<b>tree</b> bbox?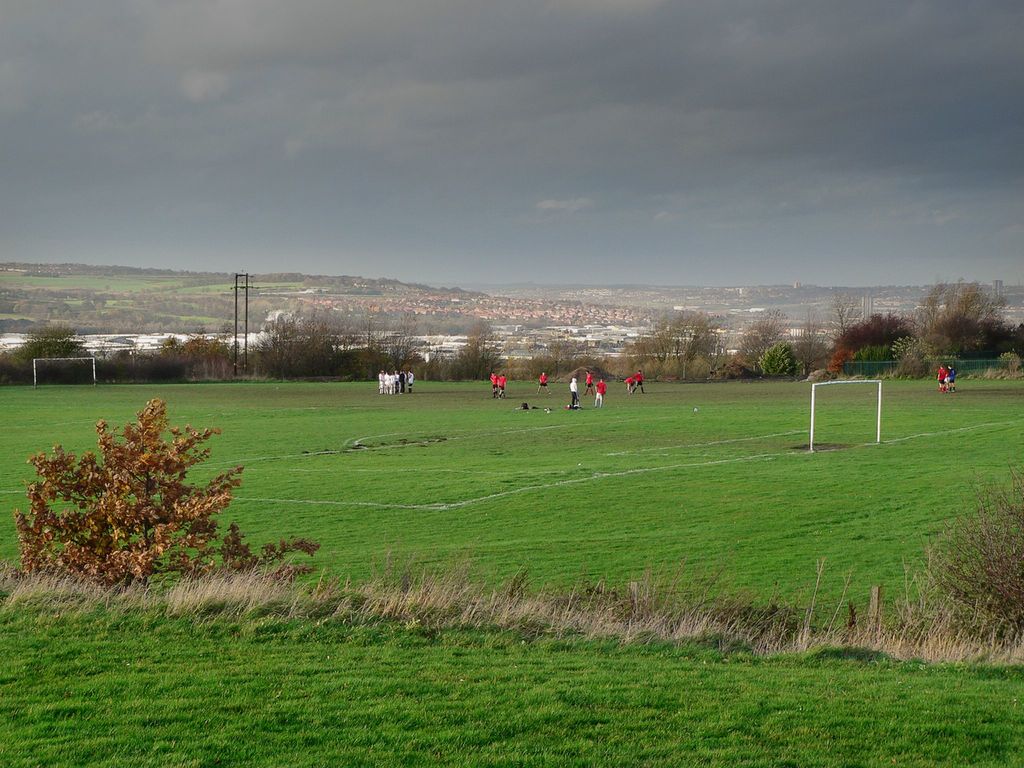
{"left": 34, "top": 381, "right": 253, "bottom": 589}
